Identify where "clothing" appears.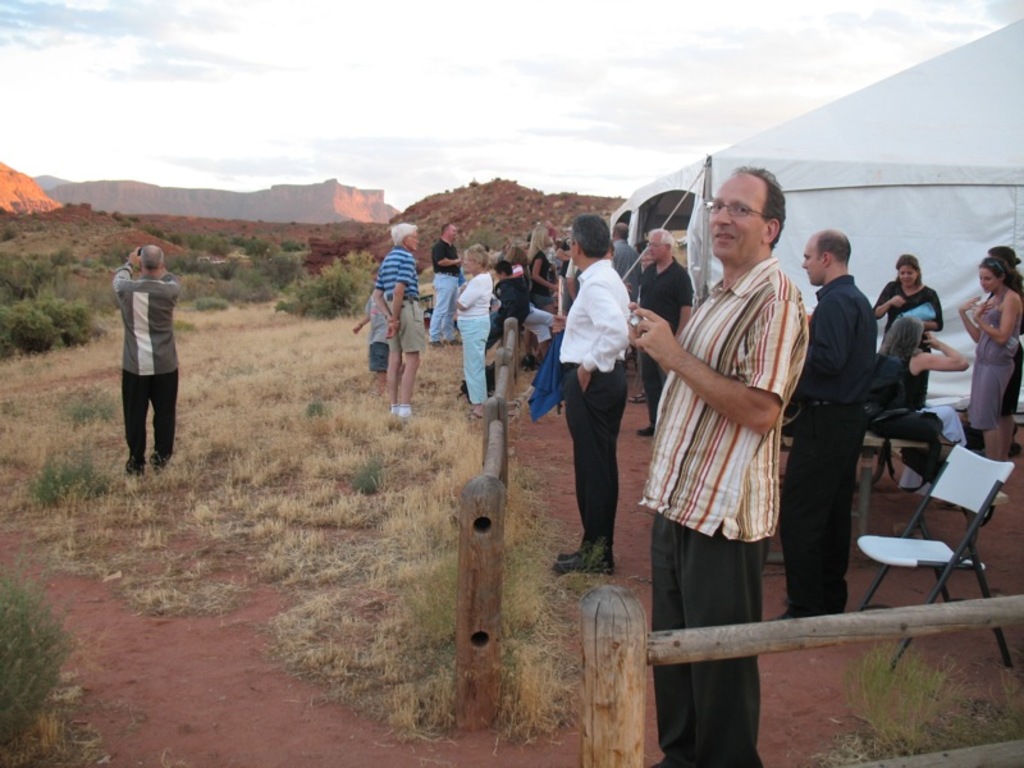
Appears at select_region(529, 251, 556, 308).
